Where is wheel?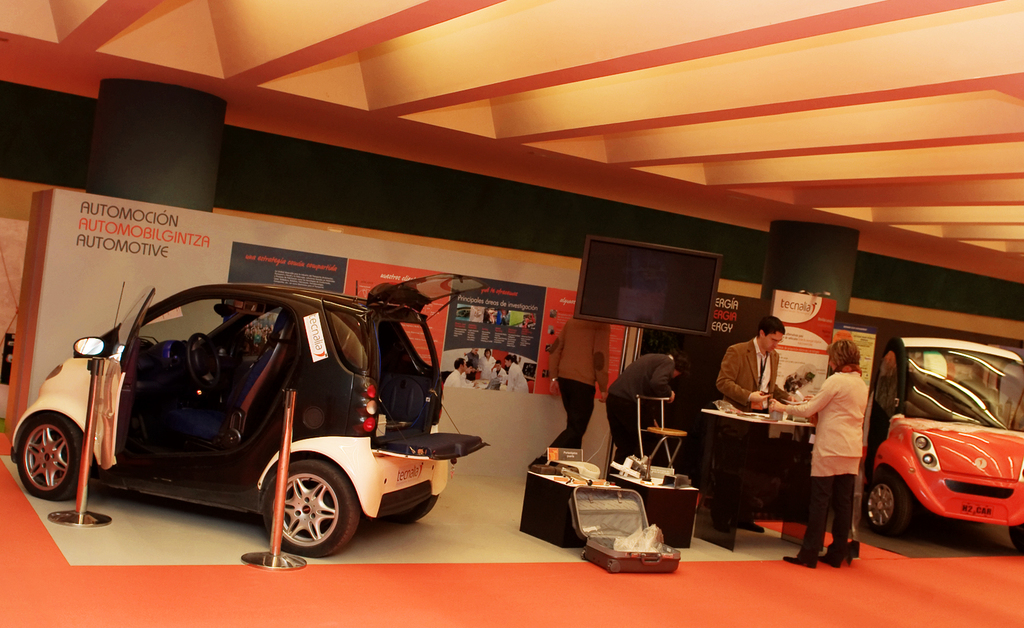
<bbox>265, 462, 361, 559</bbox>.
